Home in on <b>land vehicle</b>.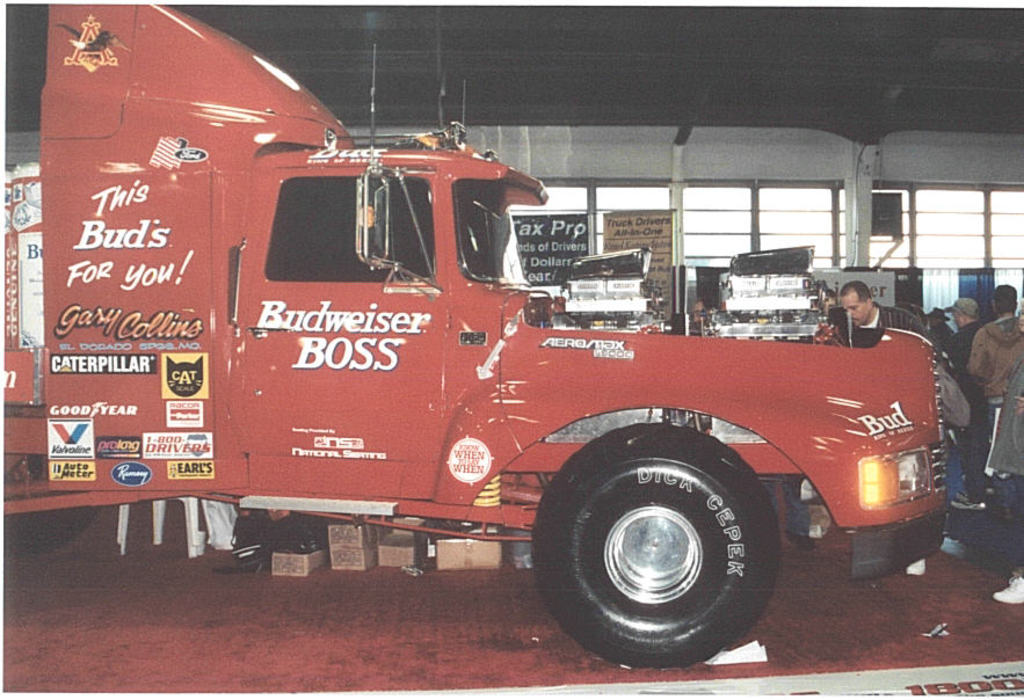
Homed in at detection(0, 0, 966, 672).
